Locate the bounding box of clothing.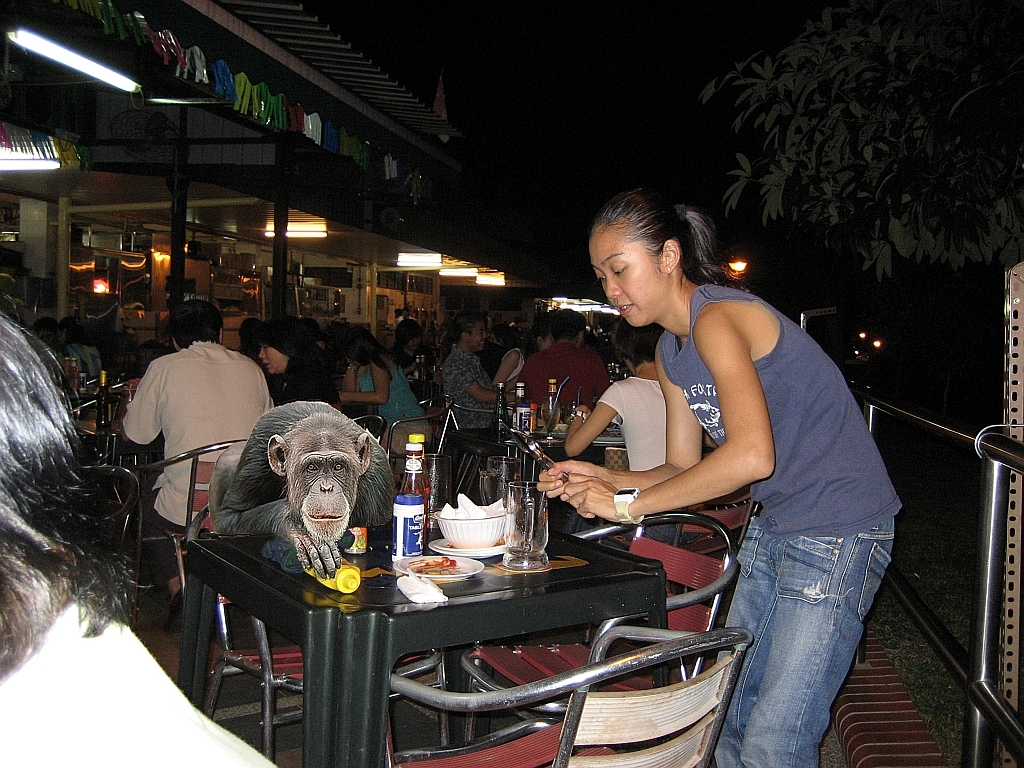
Bounding box: box(124, 328, 256, 564).
